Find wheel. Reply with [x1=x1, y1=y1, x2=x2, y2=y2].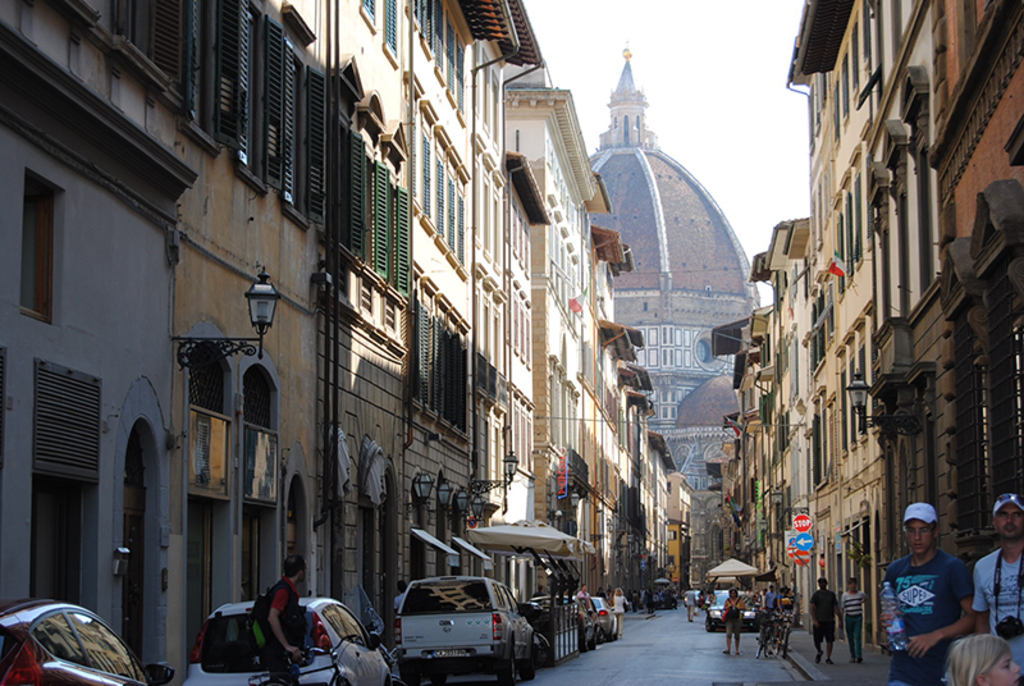
[x1=398, y1=659, x2=419, y2=685].
